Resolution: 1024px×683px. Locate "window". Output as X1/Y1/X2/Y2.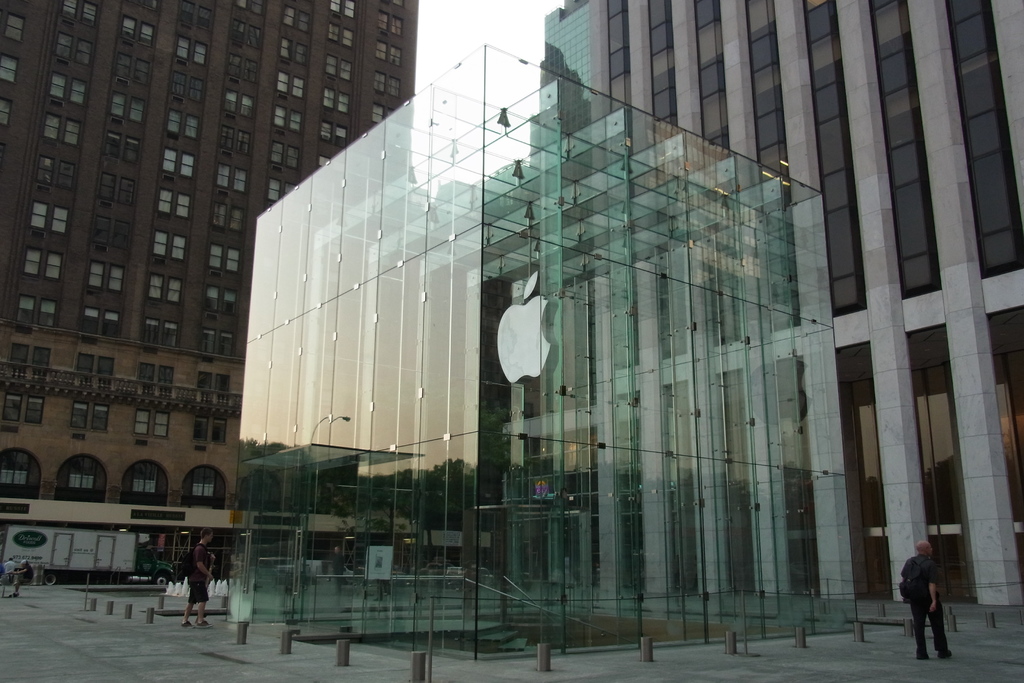
177/1/202/29.
